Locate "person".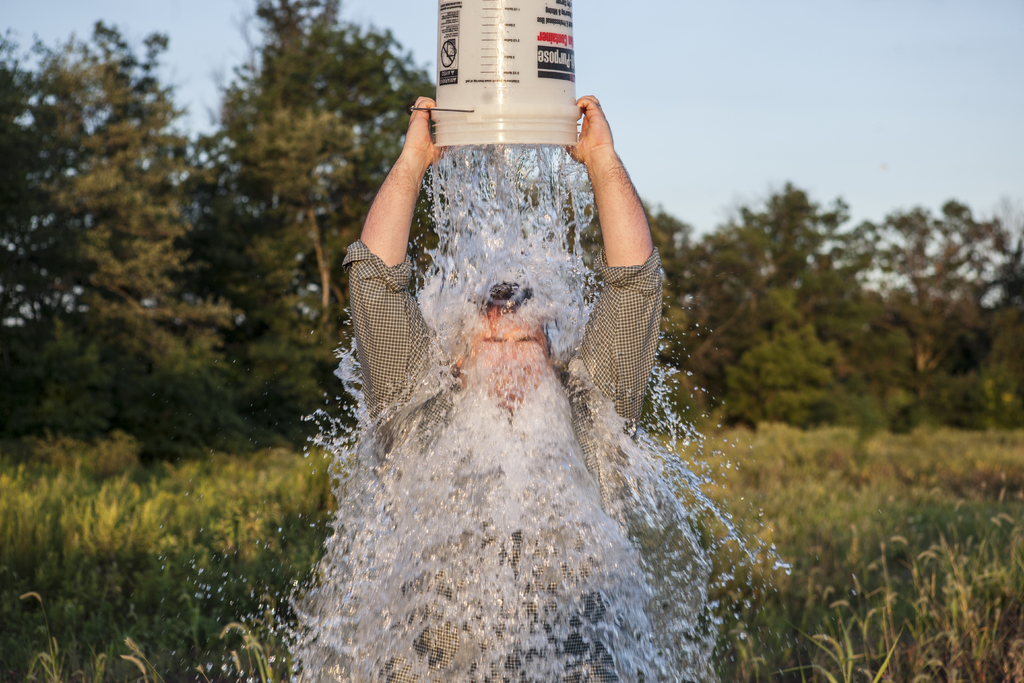
Bounding box: rect(344, 96, 662, 681).
